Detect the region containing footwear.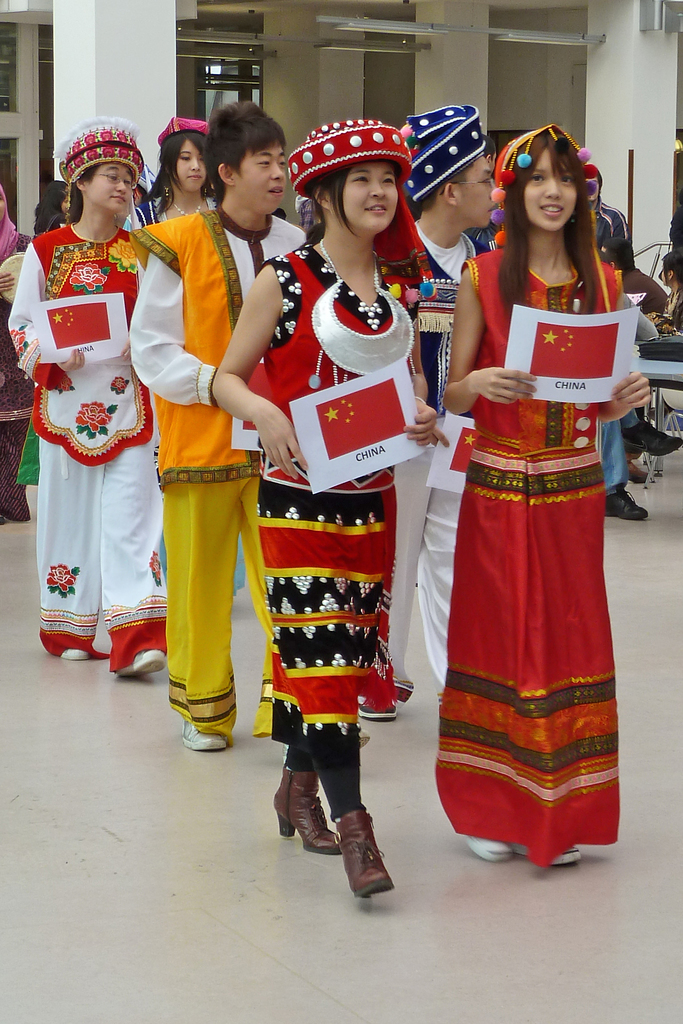
box=[602, 483, 650, 521].
